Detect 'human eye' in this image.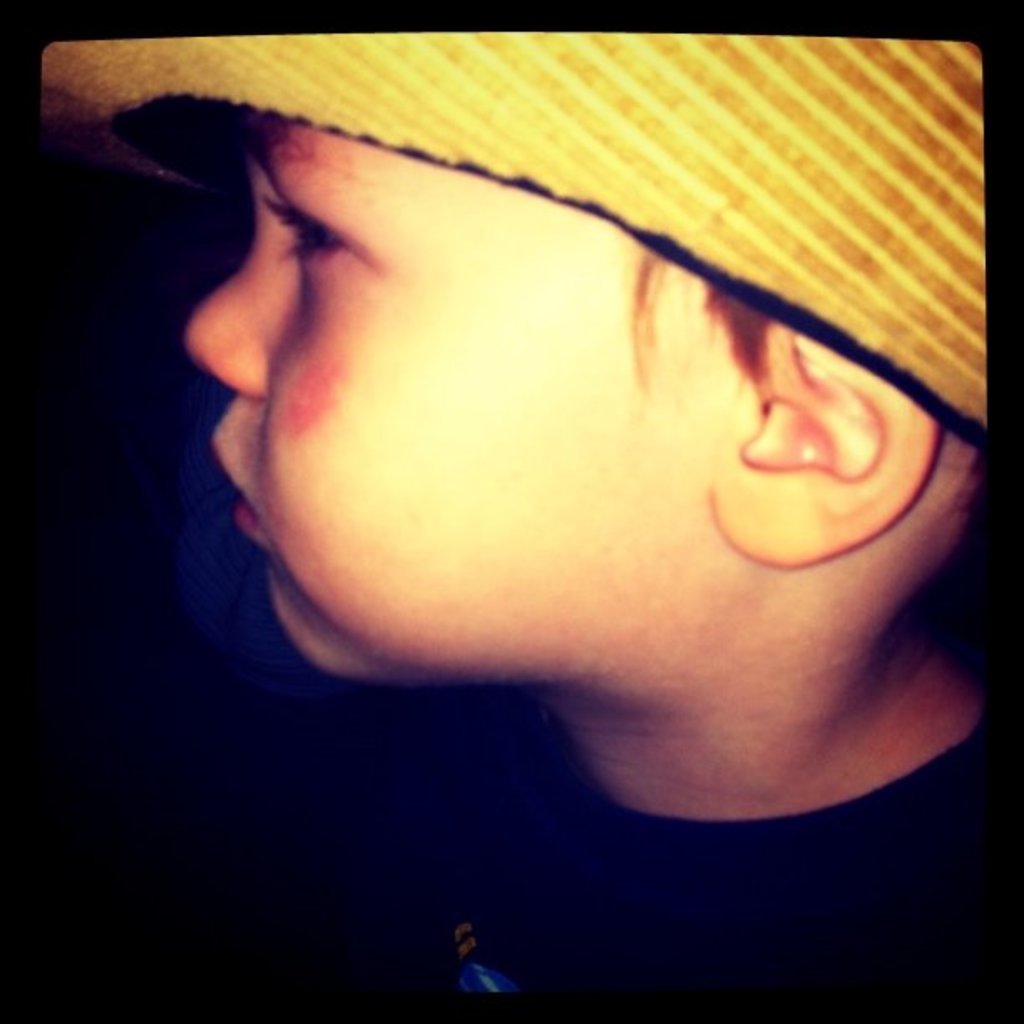
Detection: select_region(248, 171, 368, 294).
